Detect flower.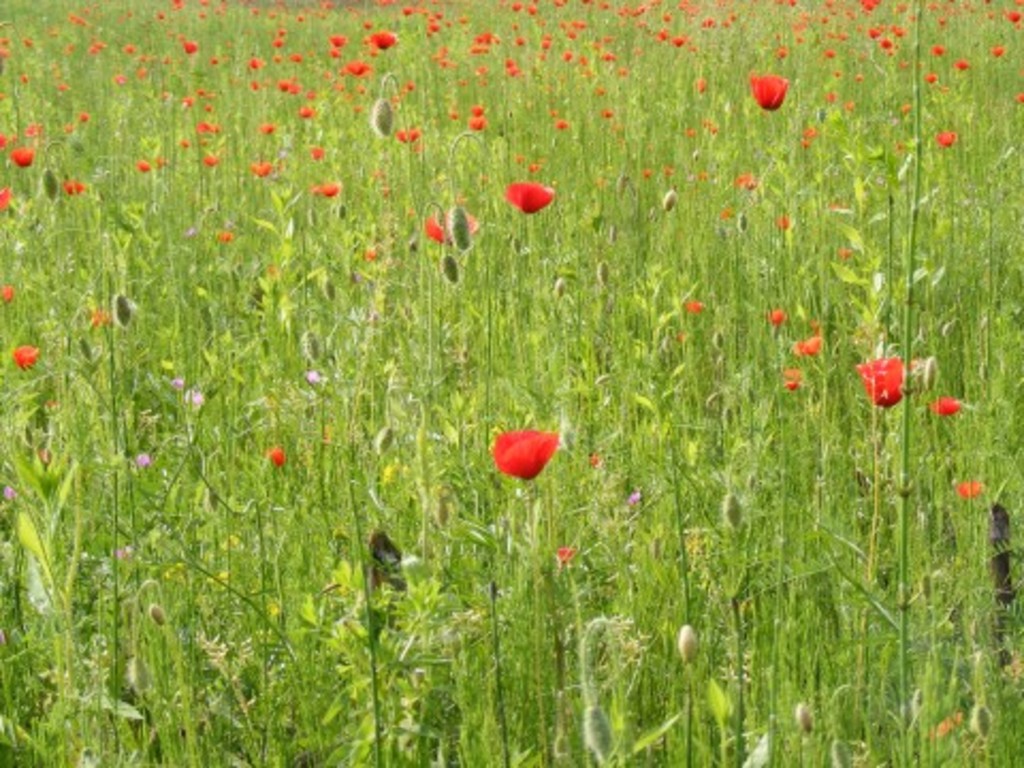
Detected at bbox=(764, 309, 785, 324).
